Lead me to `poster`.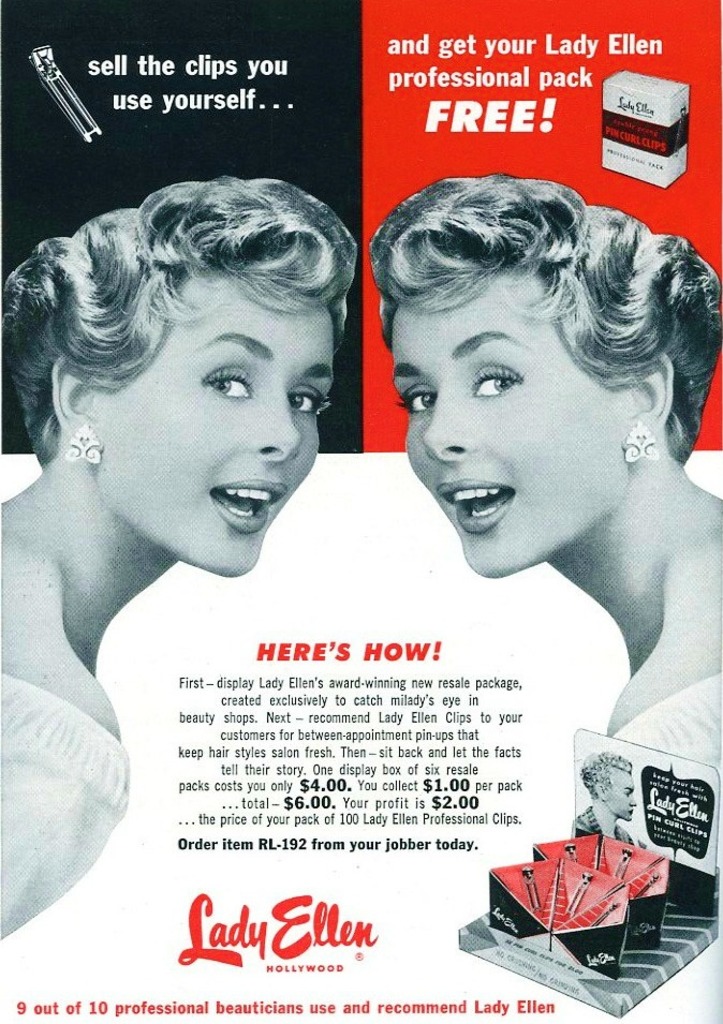
Lead to {"x1": 0, "y1": 0, "x2": 722, "y2": 1023}.
